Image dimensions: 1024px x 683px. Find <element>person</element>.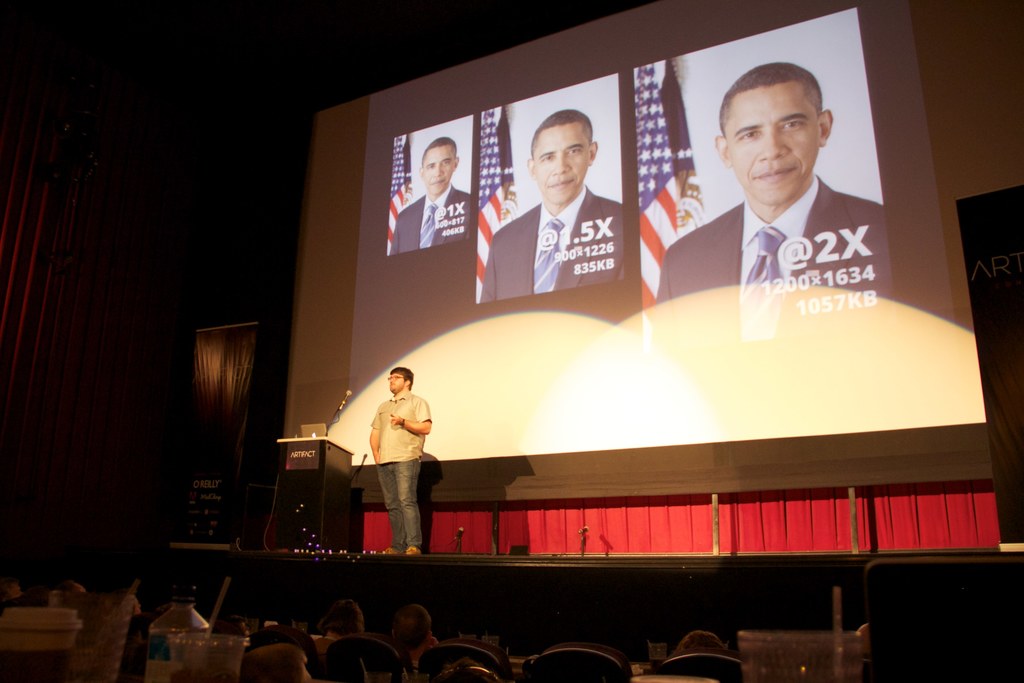
crop(388, 136, 471, 254).
